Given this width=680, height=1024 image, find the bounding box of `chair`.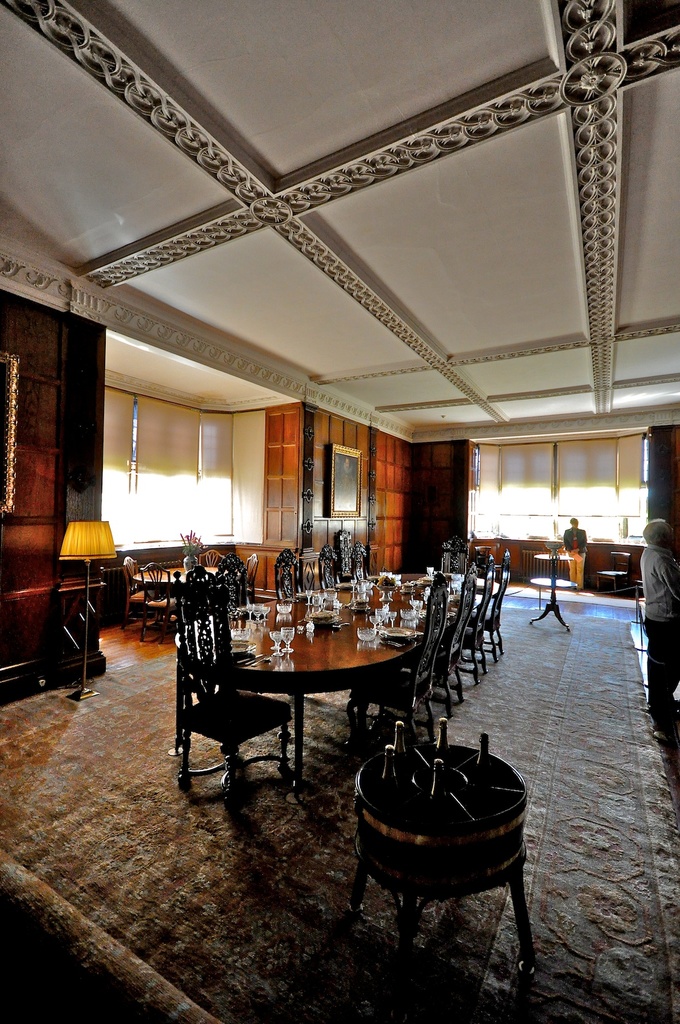
<region>170, 595, 308, 819</region>.
